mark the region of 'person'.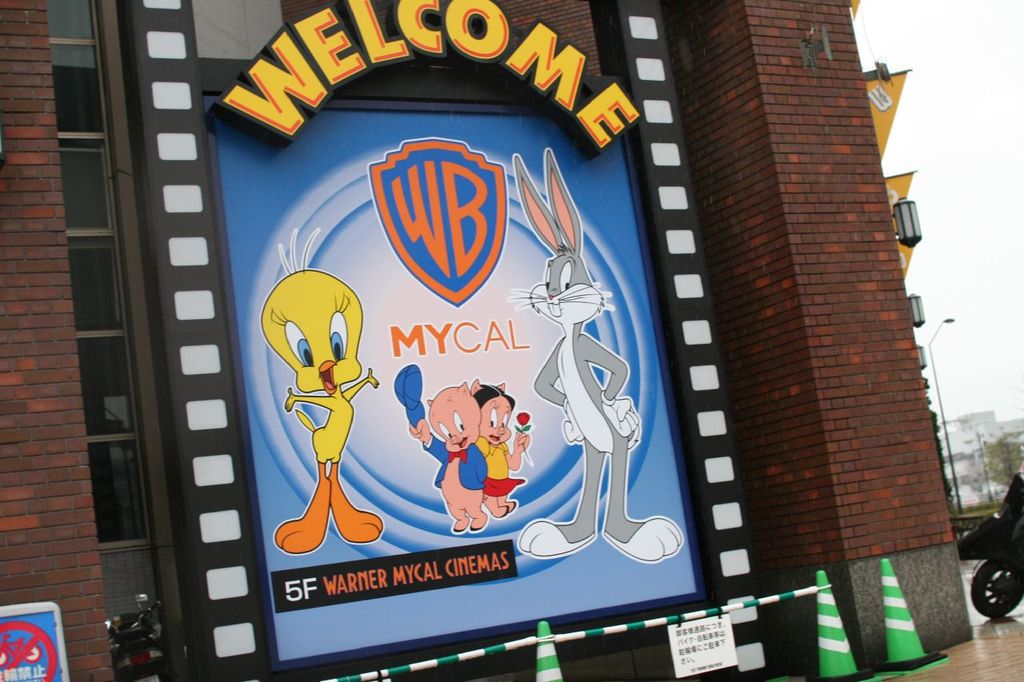
Region: pyautogui.locateOnScreen(410, 375, 486, 534).
